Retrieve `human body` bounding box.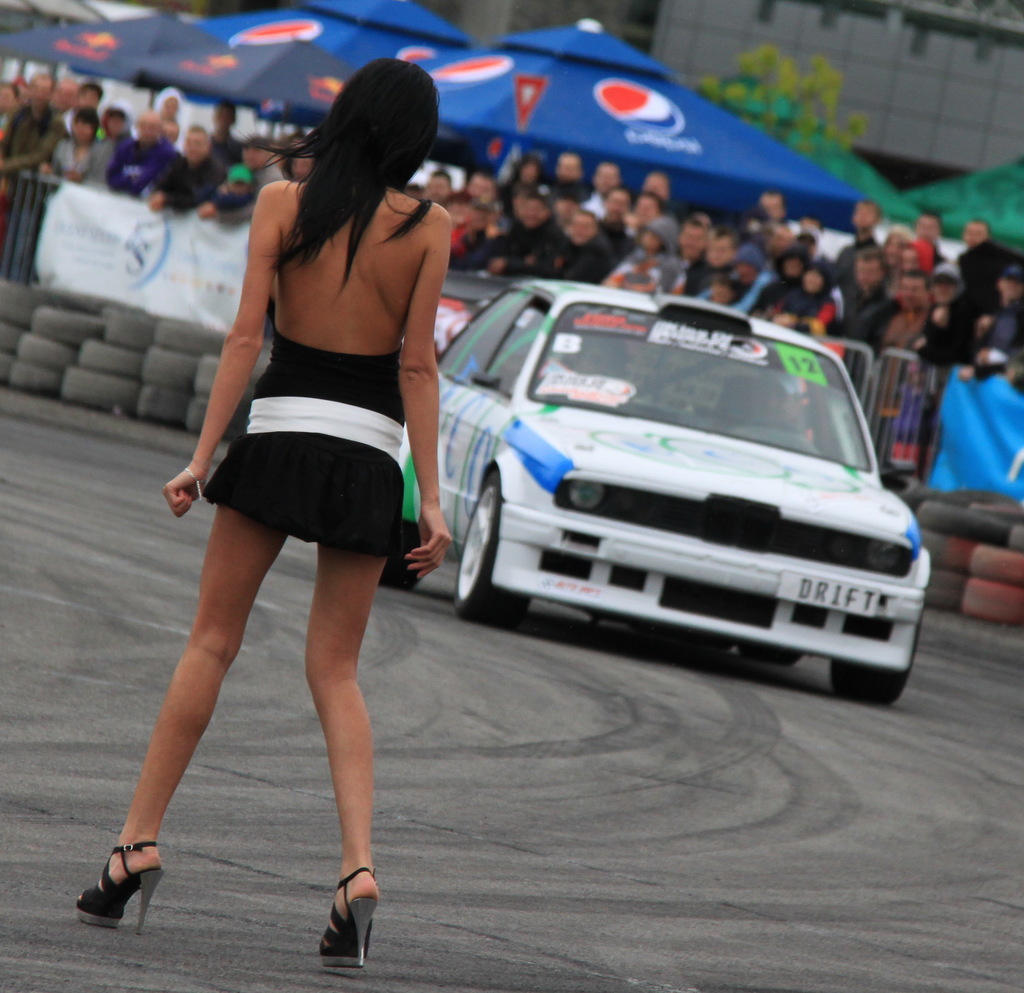
Bounding box: <bbox>611, 211, 662, 282</bbox>.
